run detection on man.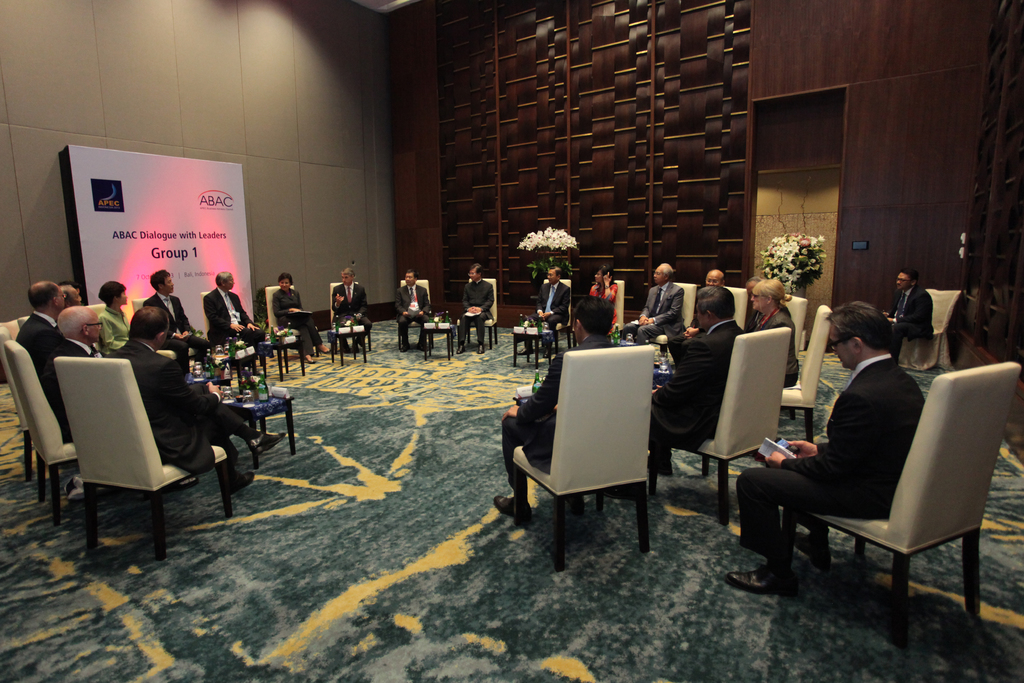
Result: 648, 283, 747, 477.
